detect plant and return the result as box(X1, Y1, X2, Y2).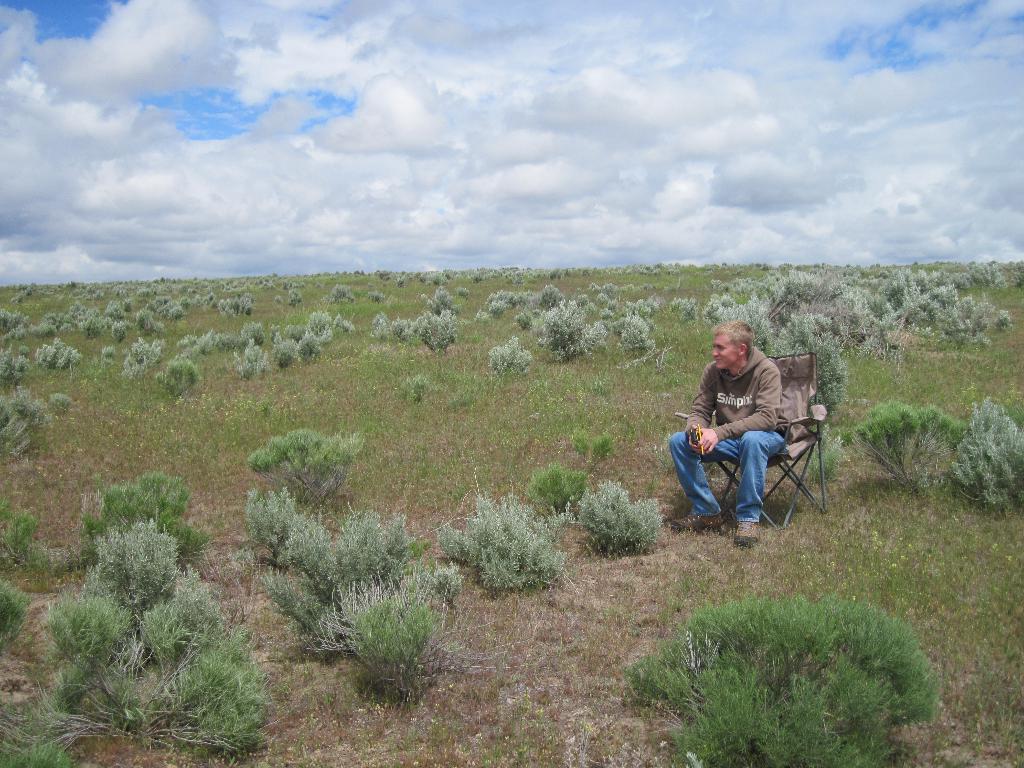
box(296, 330, 321, 362).
